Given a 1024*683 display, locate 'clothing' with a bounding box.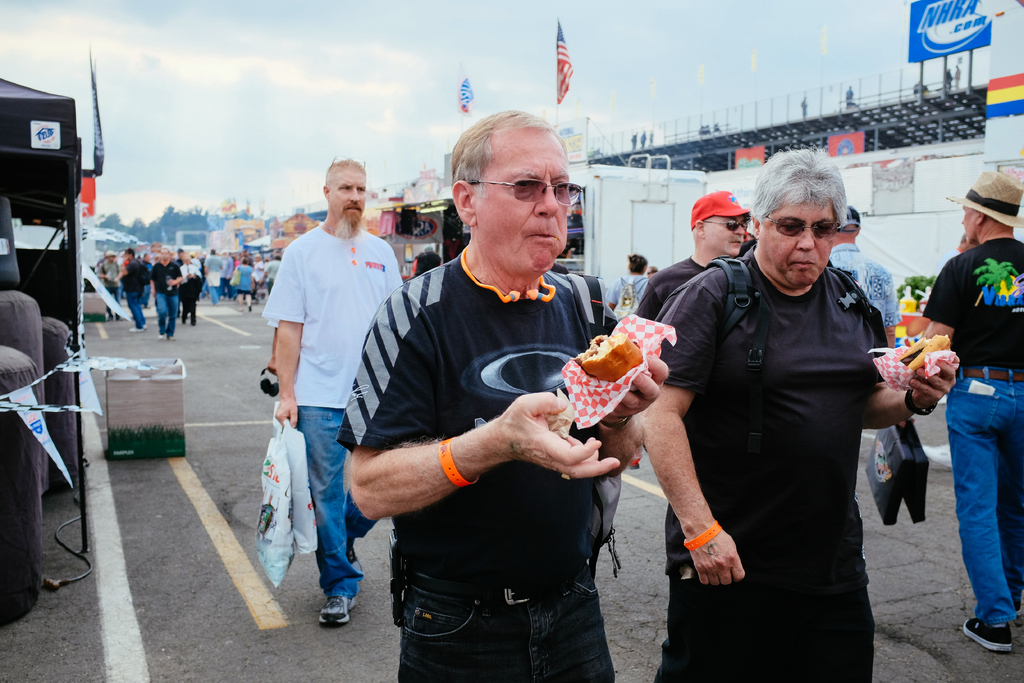
Located: (x1=605, y1=272, x2=649, y2=316).
